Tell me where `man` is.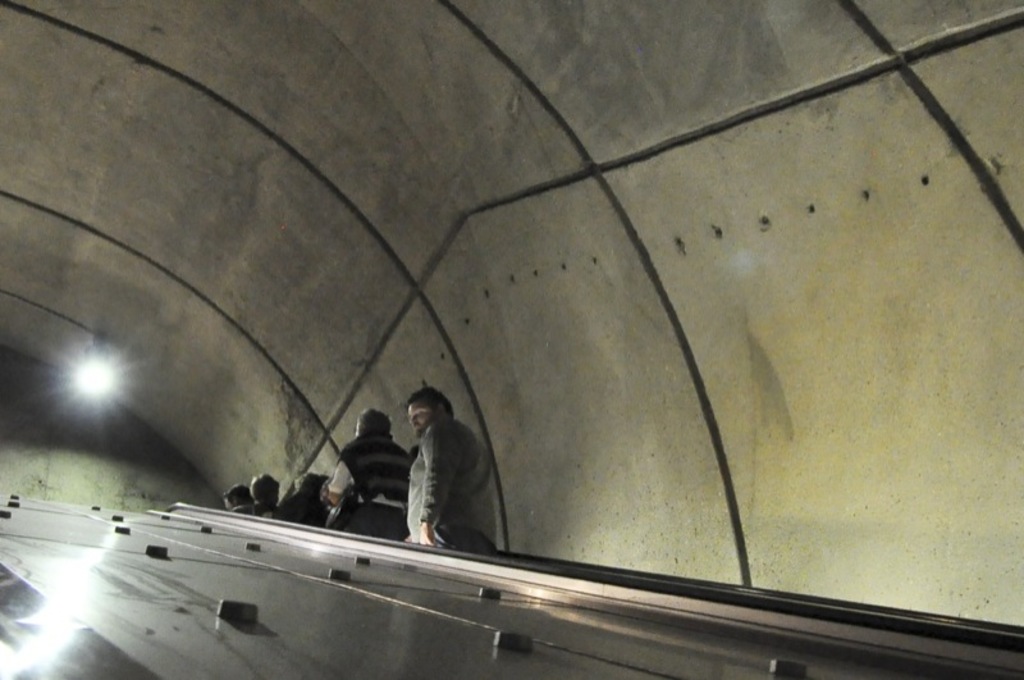
`man` is at [324, 406, 410, 542].
